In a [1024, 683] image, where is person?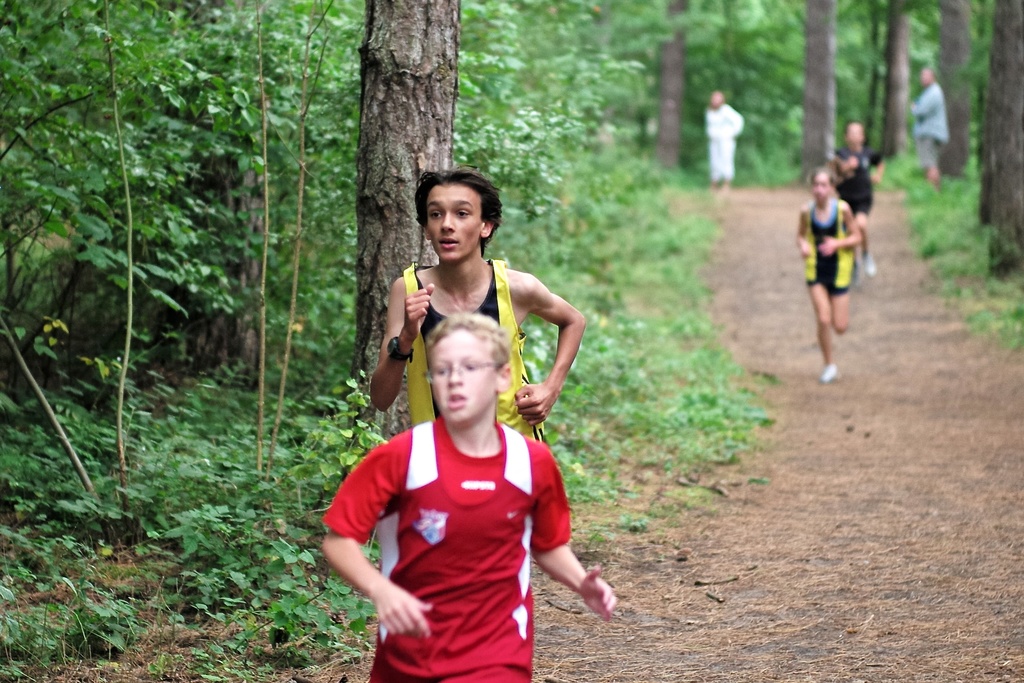
select_region(787, 158, 864, 392).
